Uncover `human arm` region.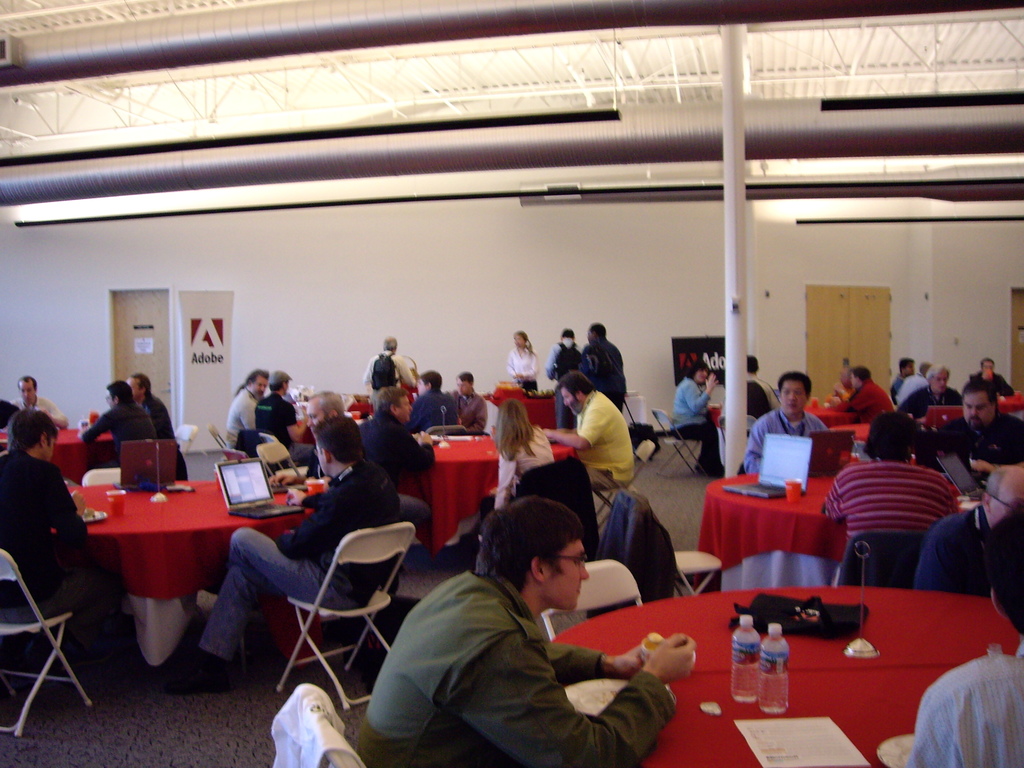
Uncovered: box=[287, 405, 306, 447].
